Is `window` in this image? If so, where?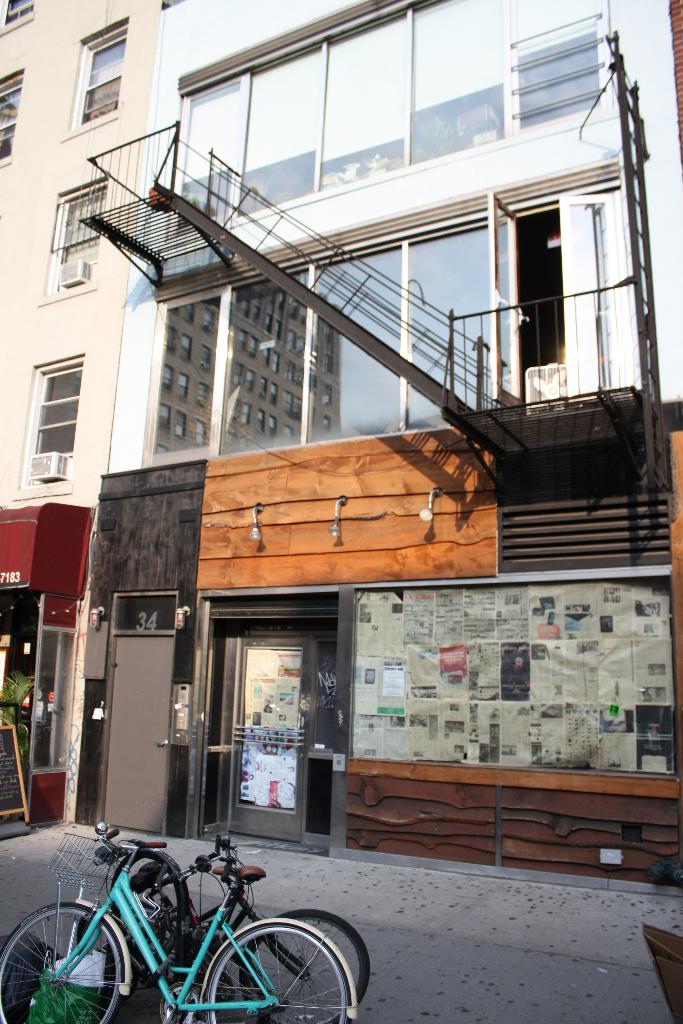
Yes, at bbox=(0, 0, 34, 31).
